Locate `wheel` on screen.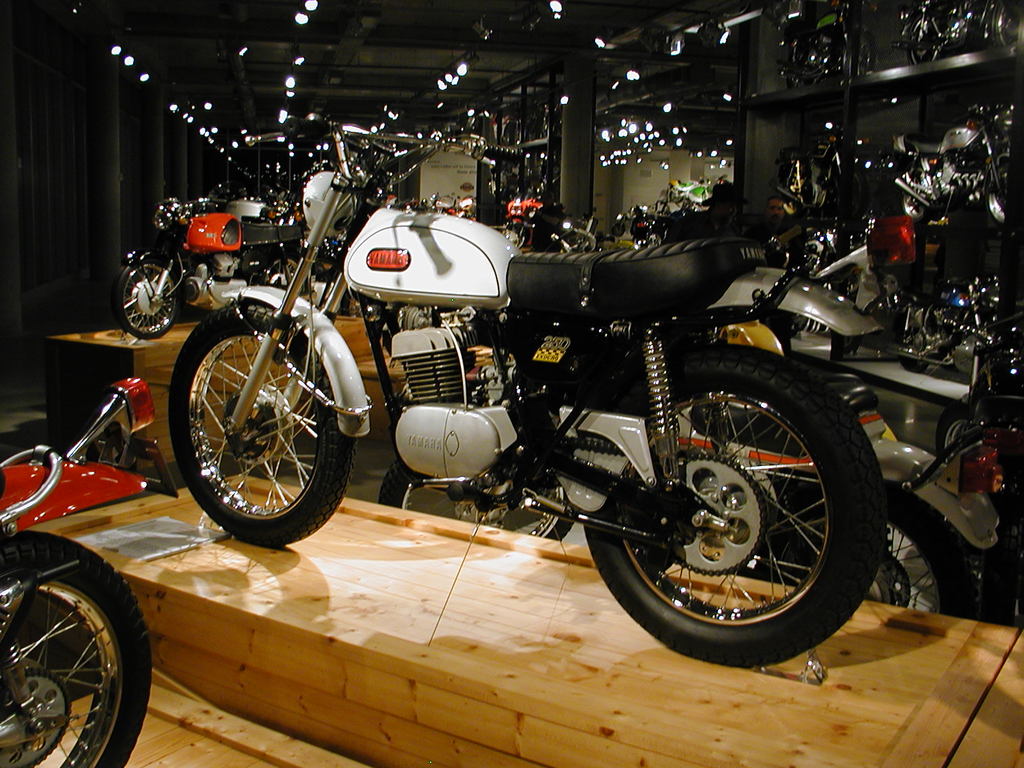
On screen at <box>840,32,874,73</box>.
